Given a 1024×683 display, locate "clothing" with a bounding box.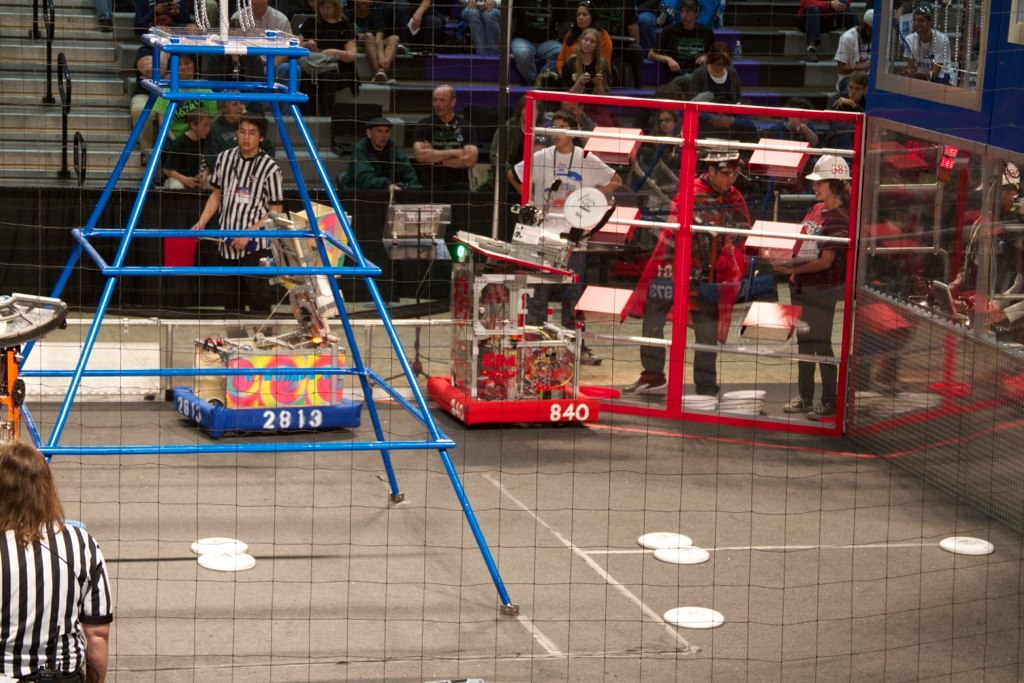
Located: left=789, top=0, right=857, bottom=48.
